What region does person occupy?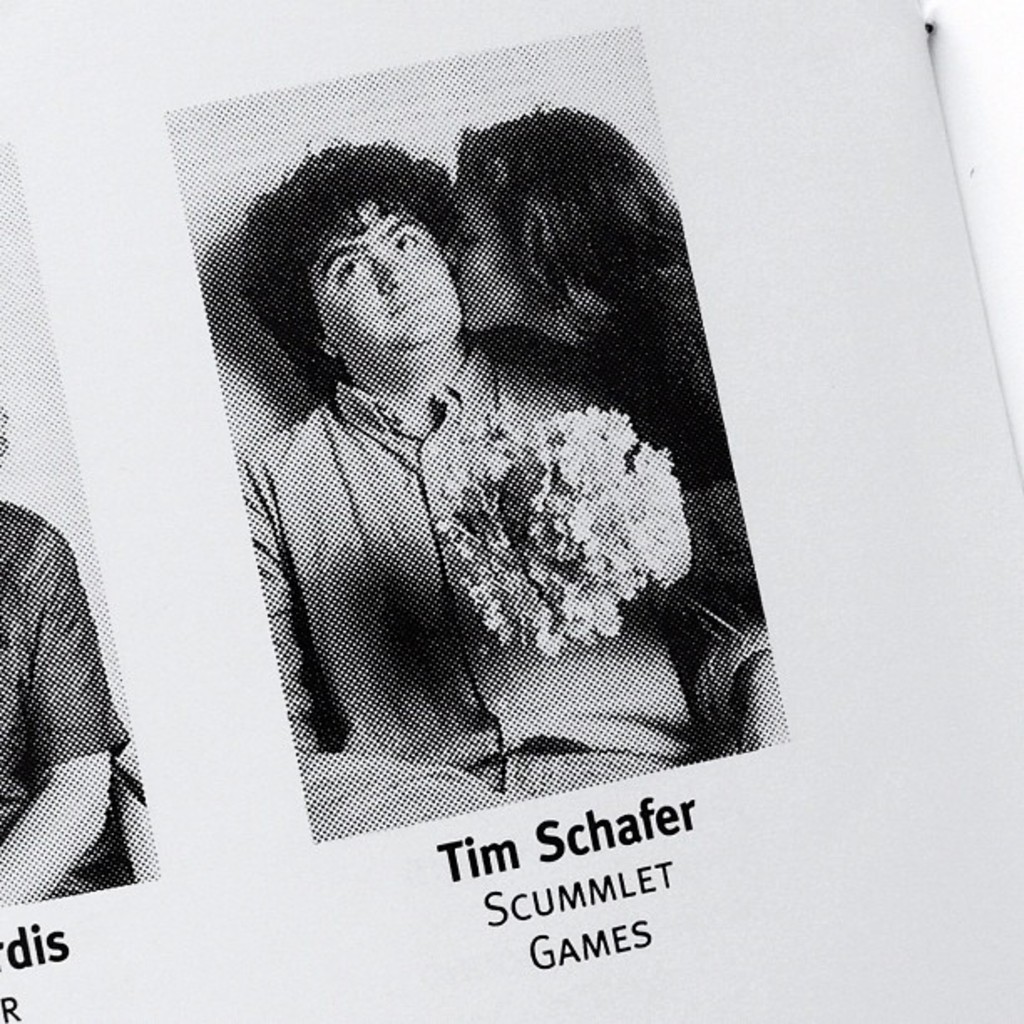
region(0, 415, 169, 915).
